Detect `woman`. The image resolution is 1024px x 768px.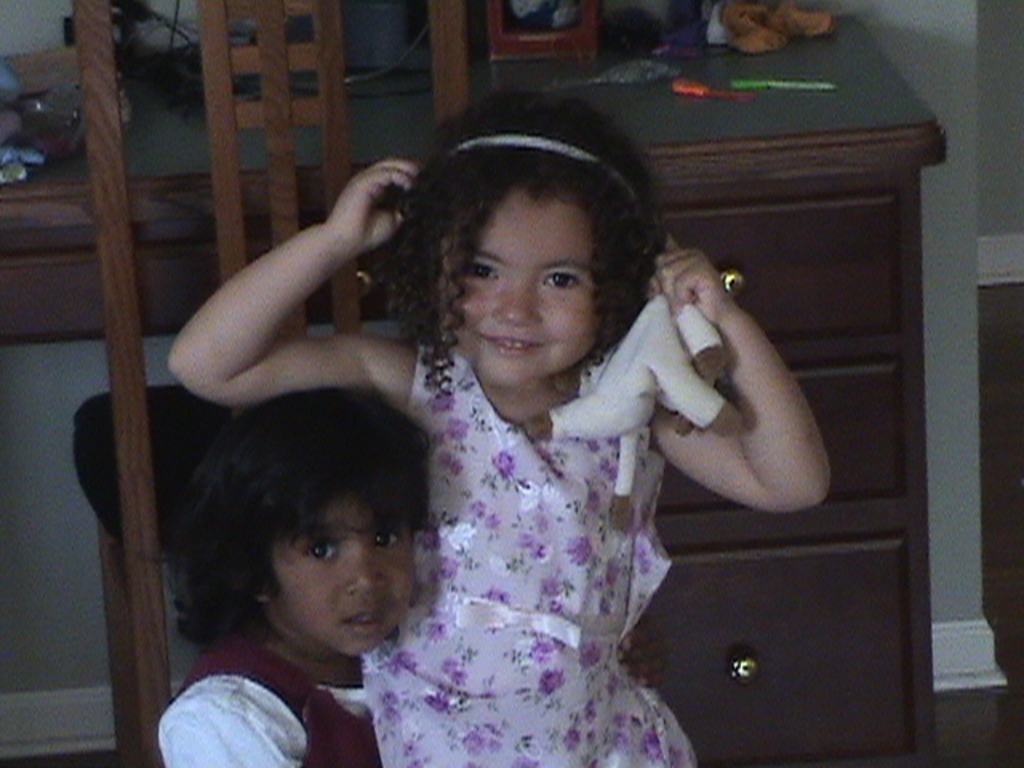
[left=254, top=98, right=826, bottom=712].
